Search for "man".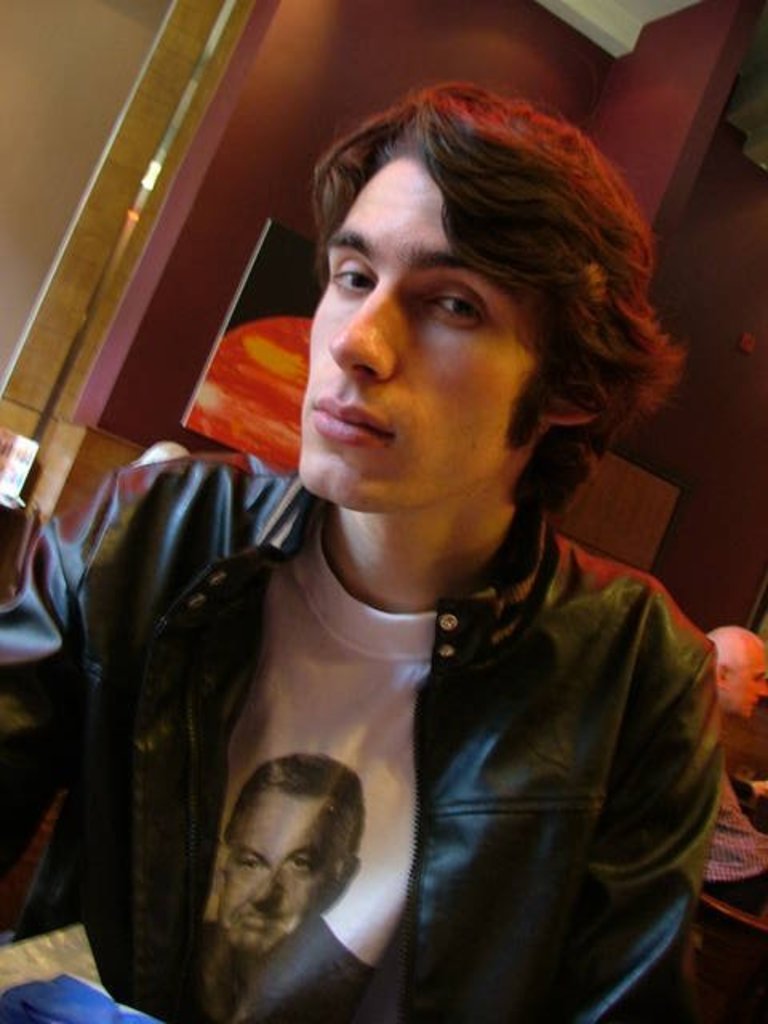
Found at (0, 91, 734, 1022).
